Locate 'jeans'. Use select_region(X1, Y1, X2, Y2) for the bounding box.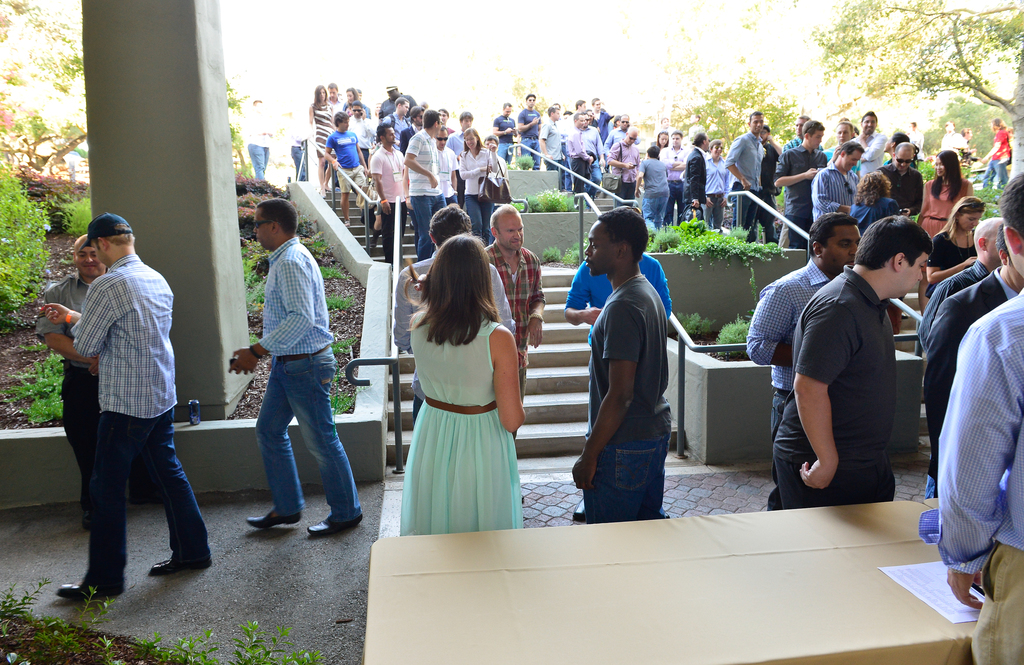
select_region(963, 548, 1023, 664).
